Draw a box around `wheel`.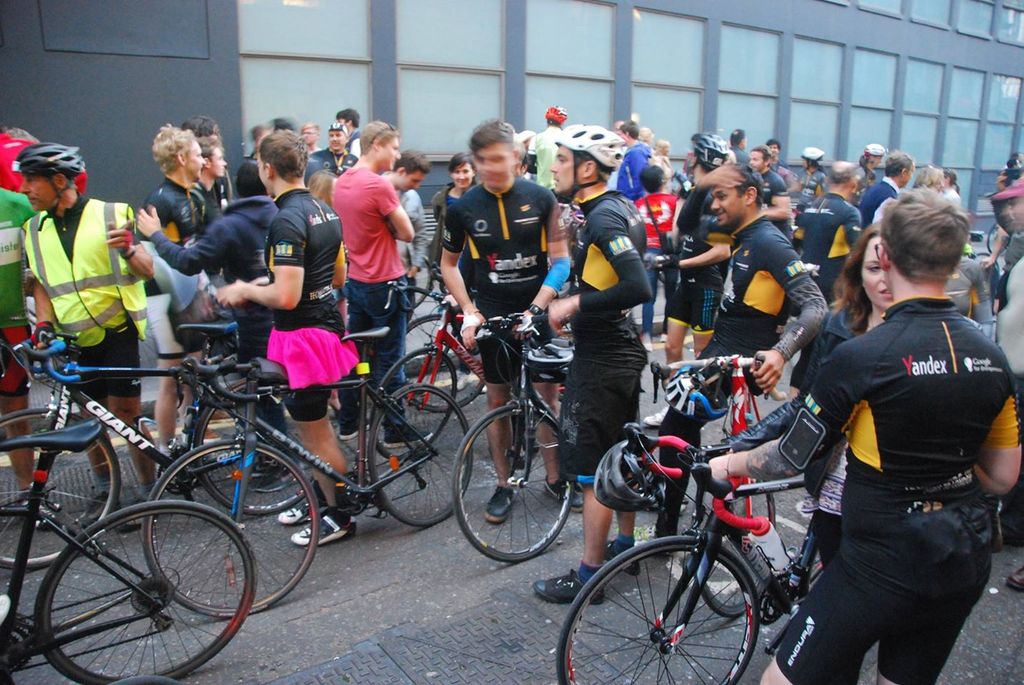
box=[415, 254, 435, 305].
